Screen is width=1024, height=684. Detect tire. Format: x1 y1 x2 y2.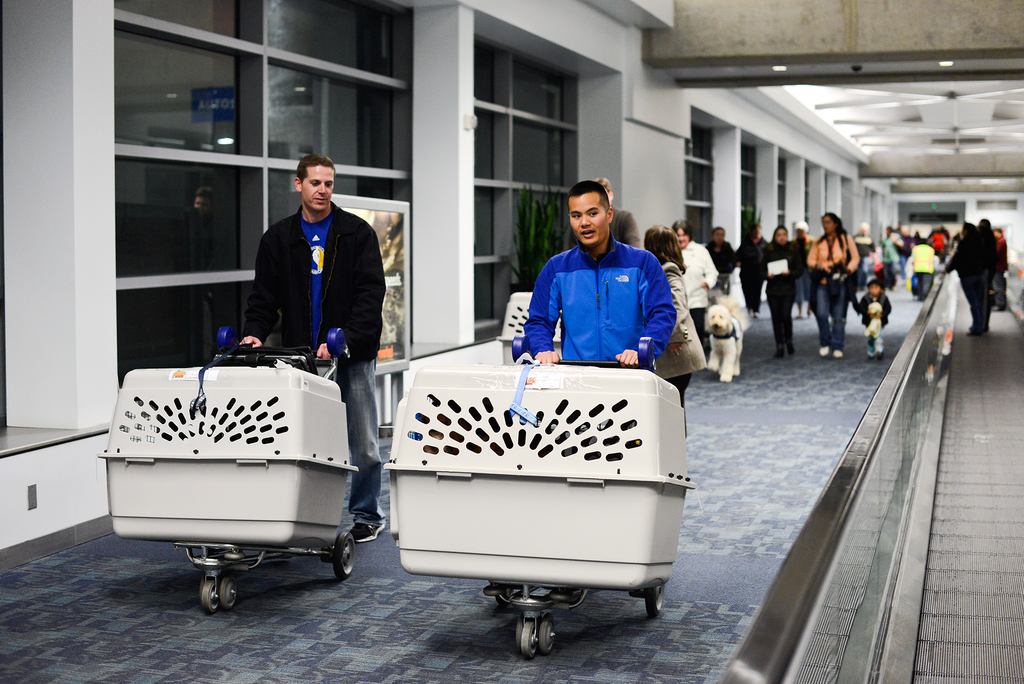
496 589 515 605.
